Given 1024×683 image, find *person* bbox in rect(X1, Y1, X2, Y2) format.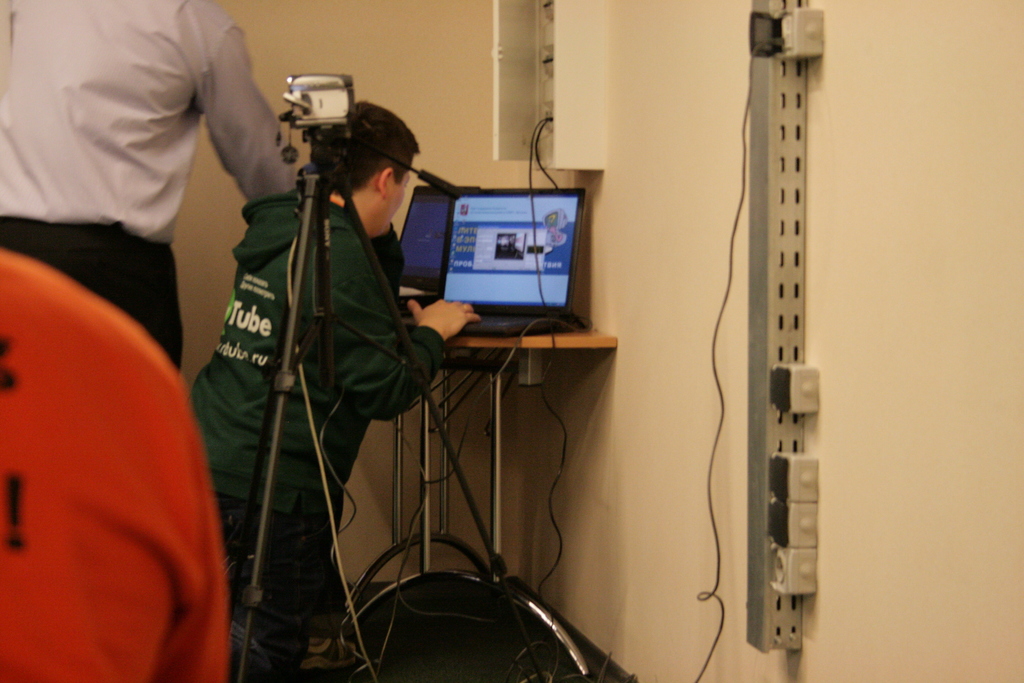
rect(207, 19, 424, 643).
